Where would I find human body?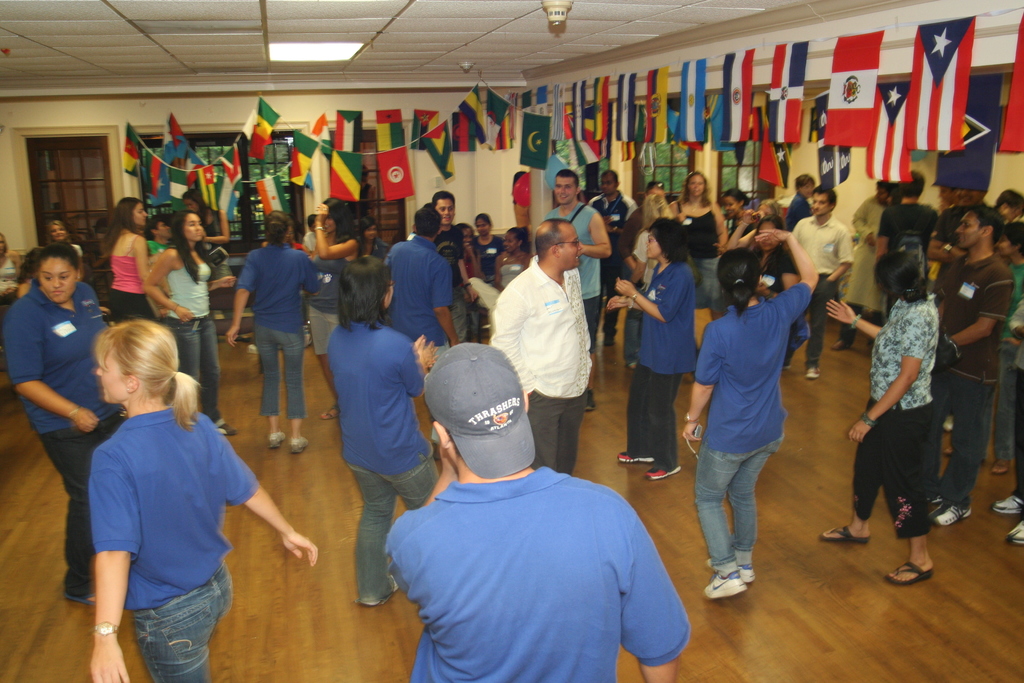
At detection(19, 248, 39, 302).
